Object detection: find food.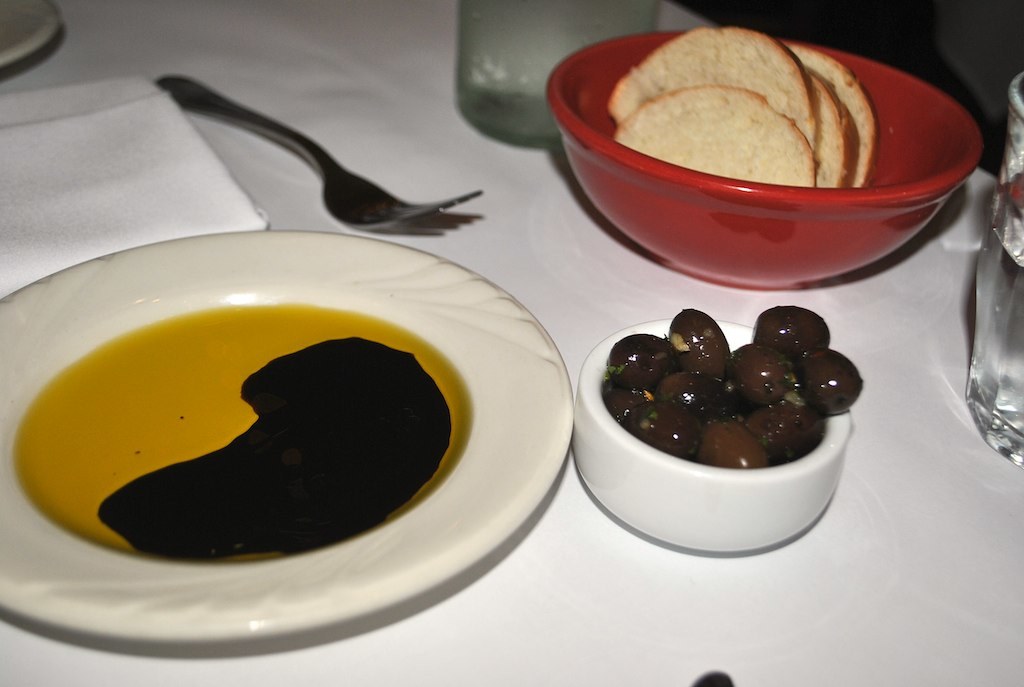
detection(601, 34, 900, 175).
